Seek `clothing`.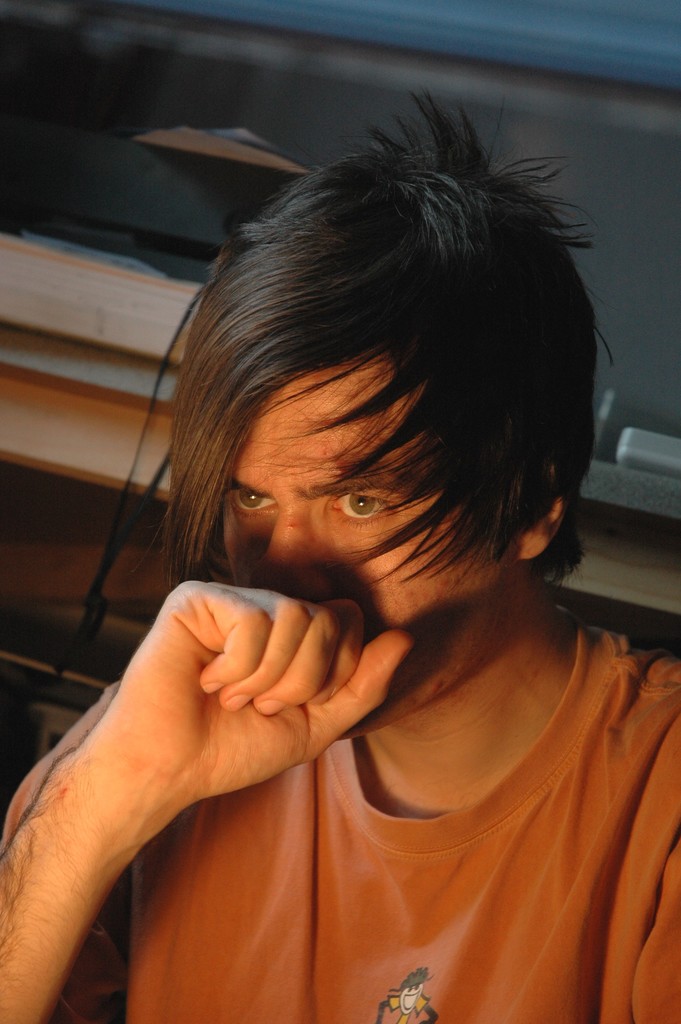
BBox(121, 607, 680, 1023).
